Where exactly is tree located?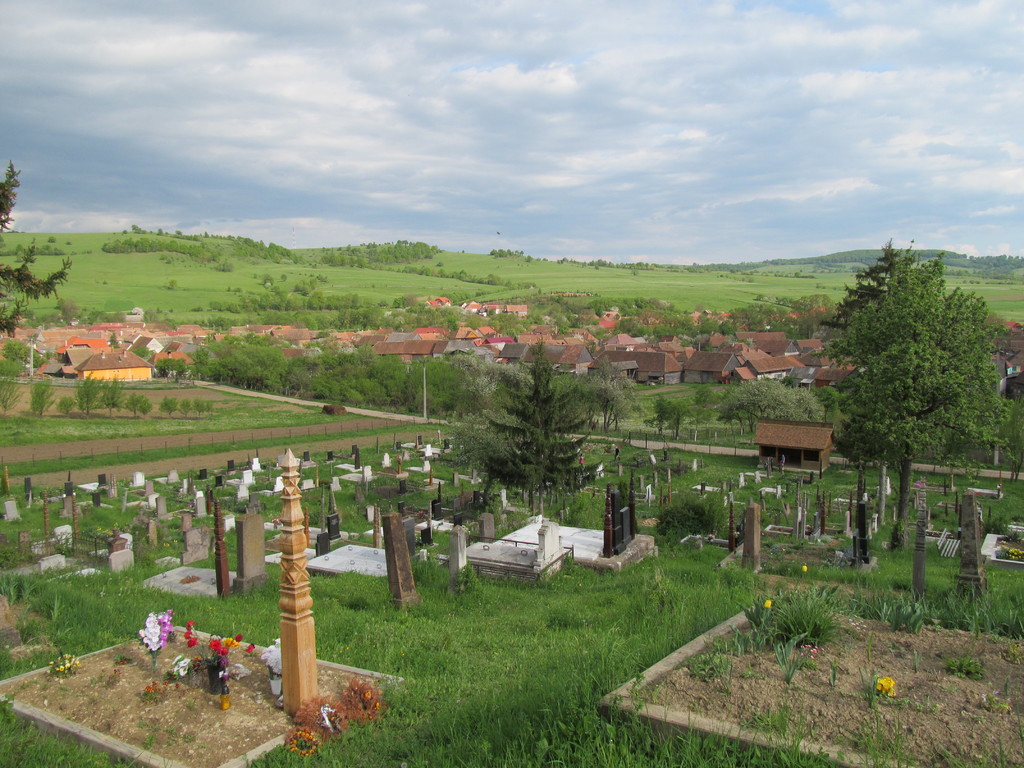
Its bounding box is <box>451,343,632,539</box>.
